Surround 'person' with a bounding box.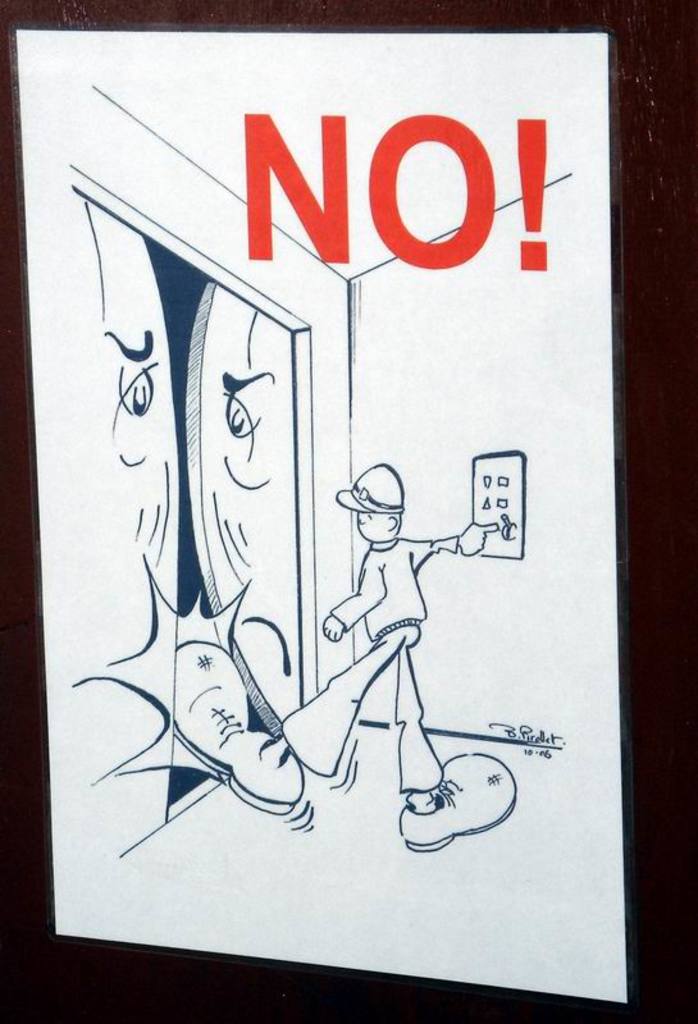
box=[293, 430, 488, 837].
